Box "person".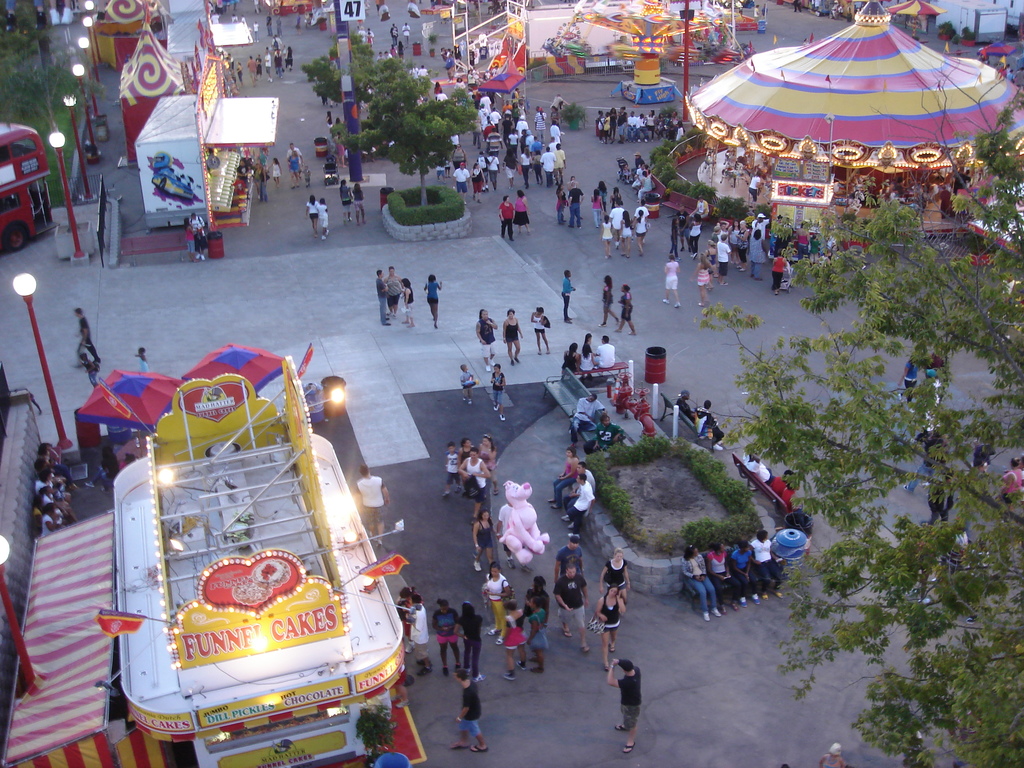
385, 26, 399, 45.
